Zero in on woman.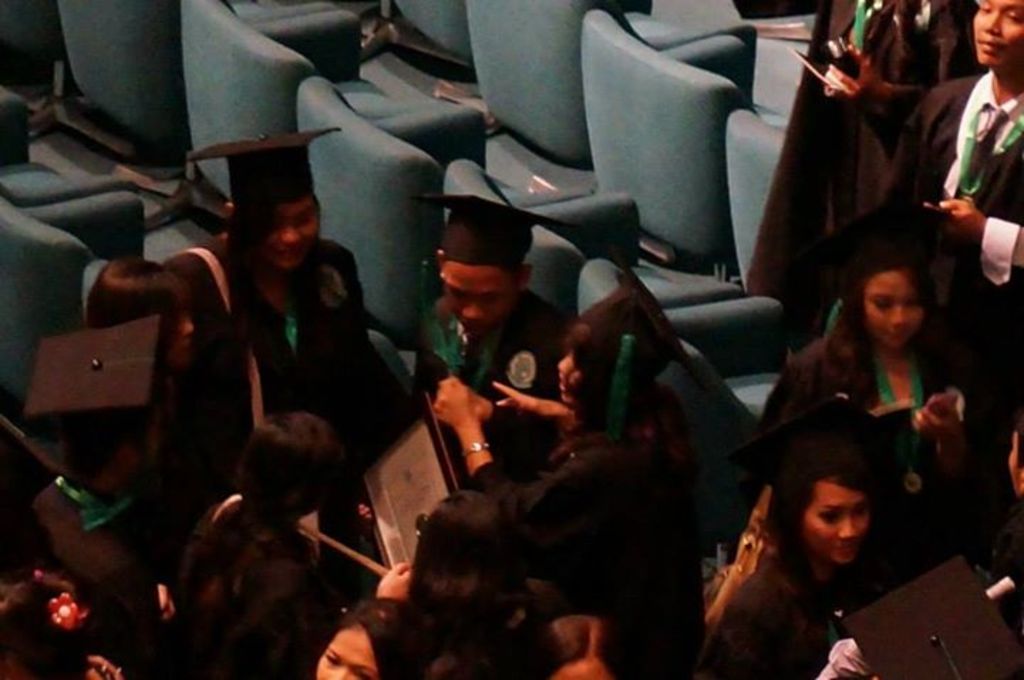
Zeroed in: 300/592/434/679.
